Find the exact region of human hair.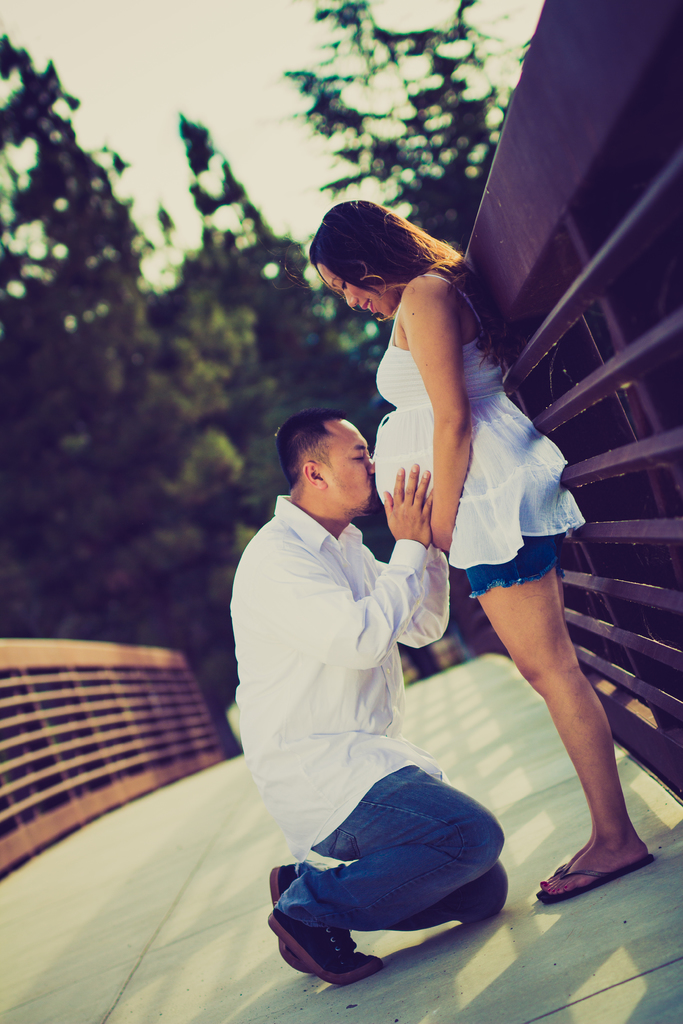
Exact region: bbox(274, 409, 356, 495).
